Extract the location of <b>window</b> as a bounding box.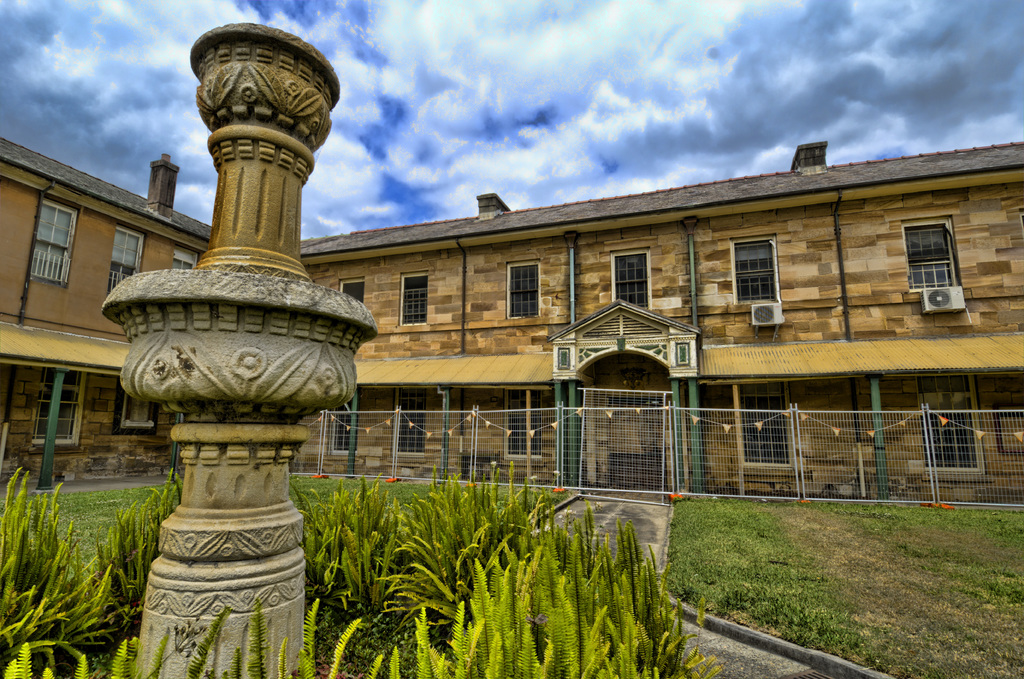
pyautogui.locateOnScreen(106, 226, 148, 295).
